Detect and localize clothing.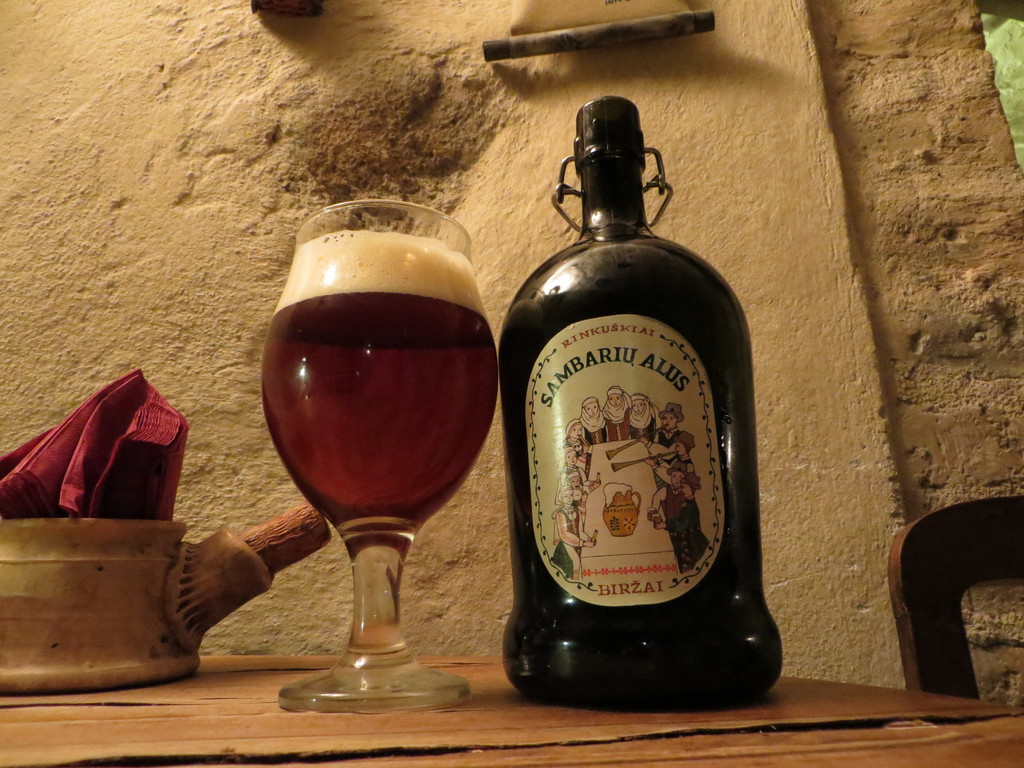
Localized at [x1=665, y1=499, x2=711, y2=571].
